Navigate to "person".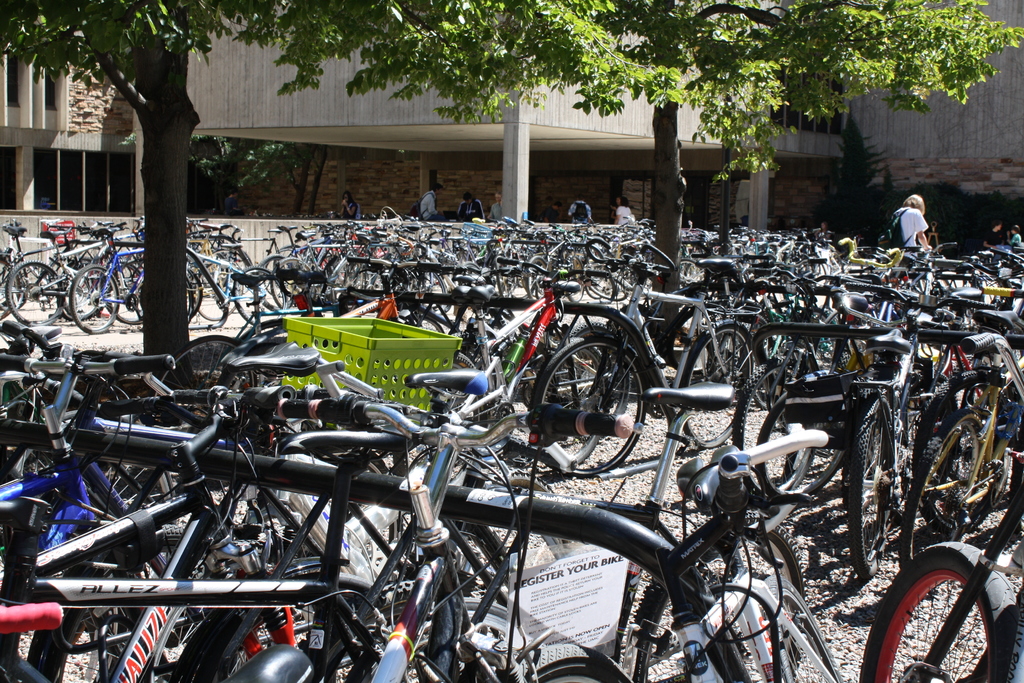
Navigation target: box=[884, 192, 930, 270].
